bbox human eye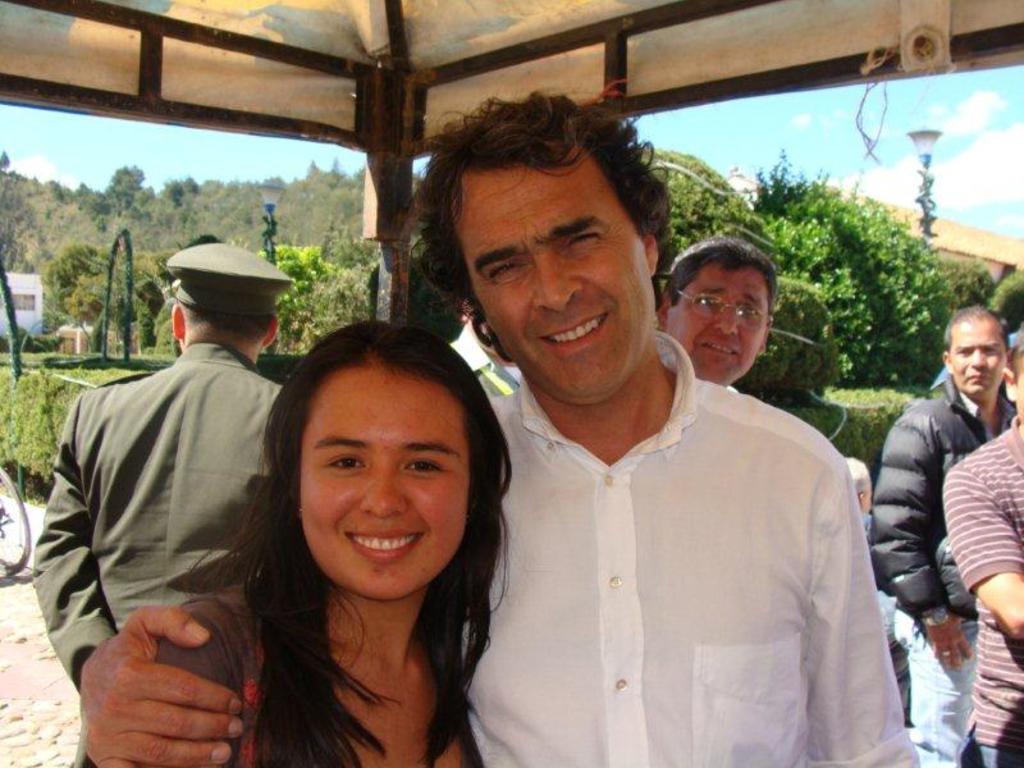
(695,291,722,307)
